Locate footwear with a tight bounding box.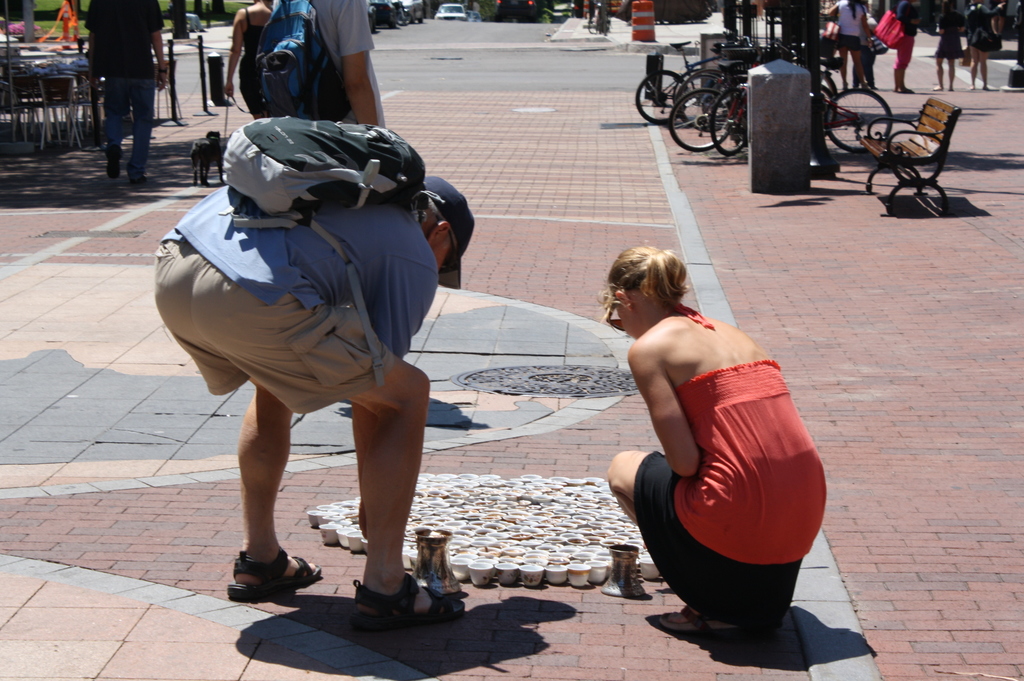
127:167:148:191.
